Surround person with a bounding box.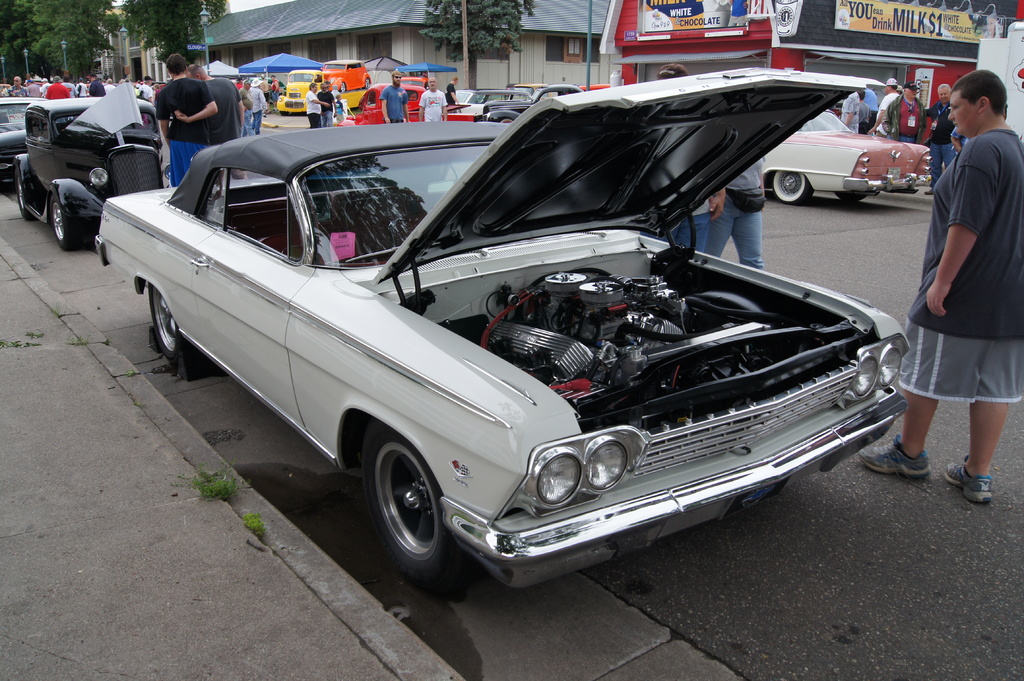
bbox=(268, 76, 278, 115).
